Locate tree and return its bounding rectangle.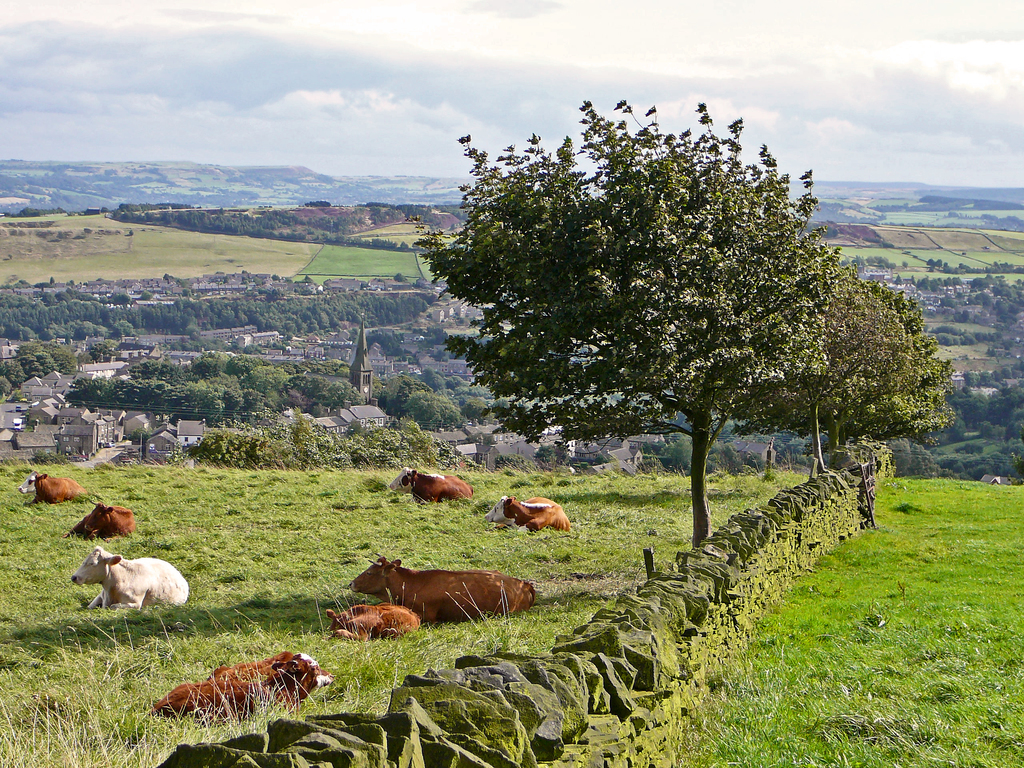
box(491, 454, 528, 470).
